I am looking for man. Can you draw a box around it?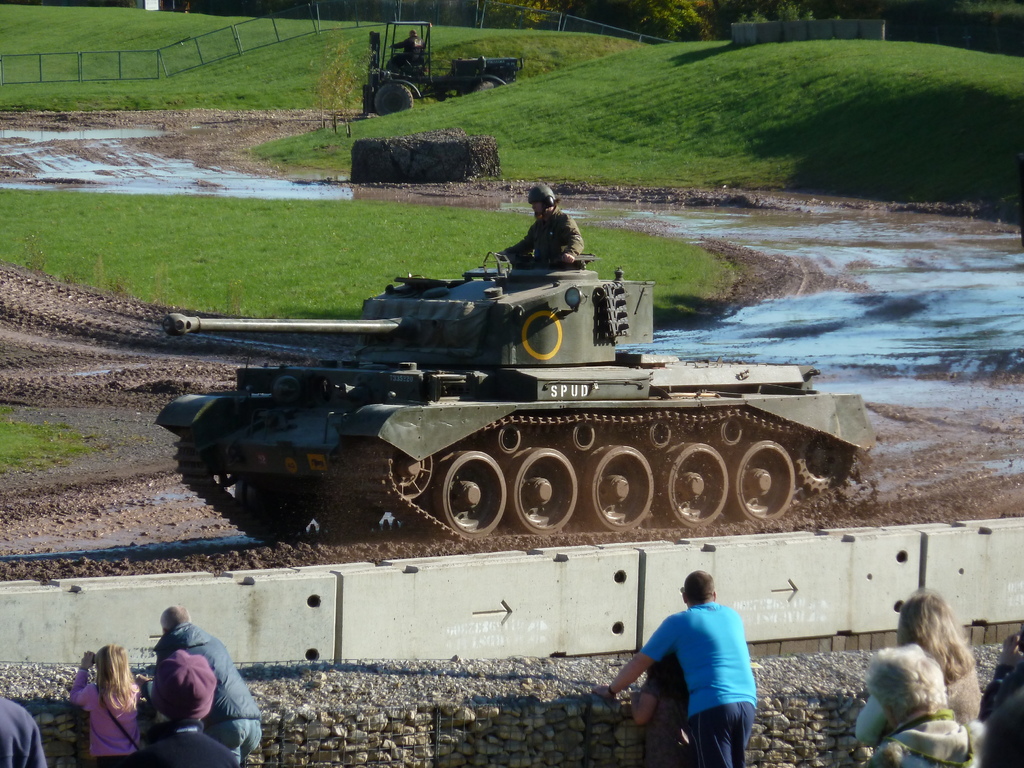
Sure, the bounding box is left=620, top=579, right=779, bottom=750.
